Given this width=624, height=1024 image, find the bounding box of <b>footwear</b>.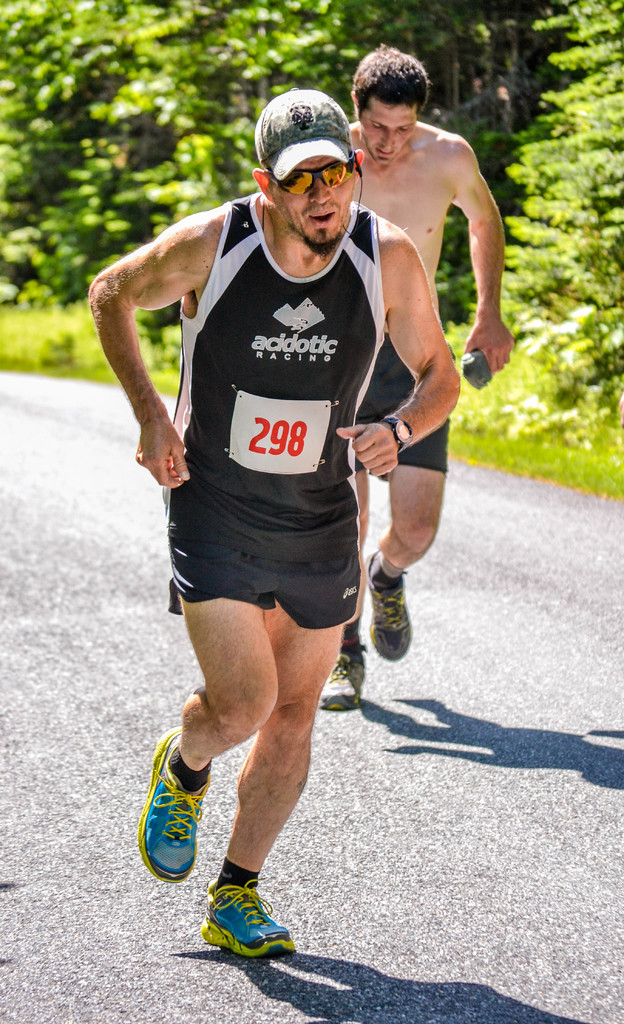
(left=362, top=555, right=409, bottom=660).
